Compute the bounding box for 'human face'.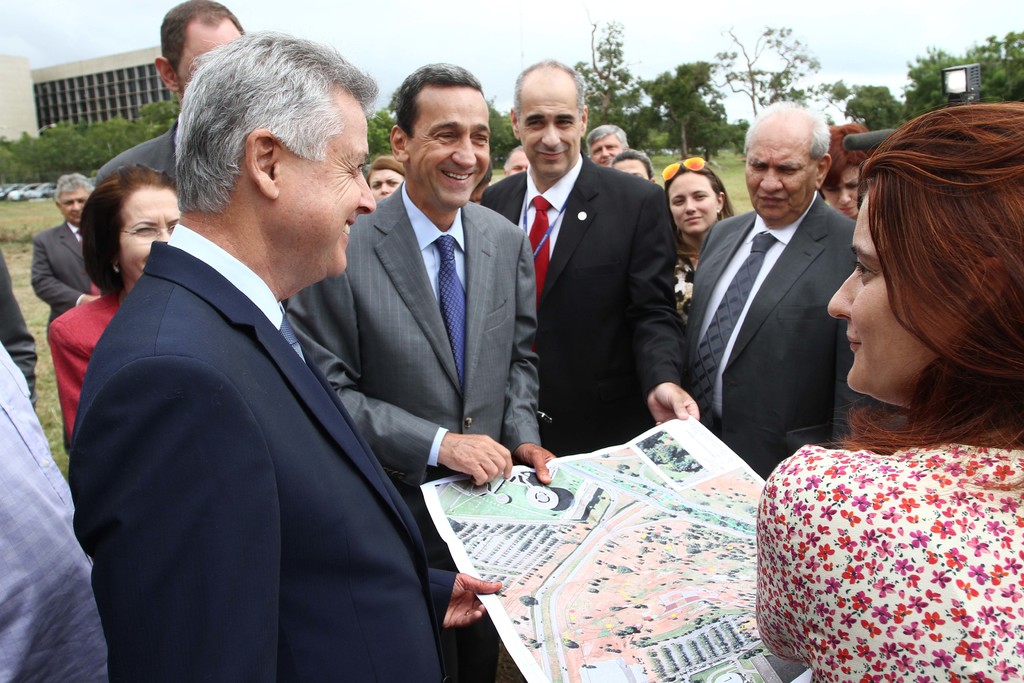
742/133/819/222.
